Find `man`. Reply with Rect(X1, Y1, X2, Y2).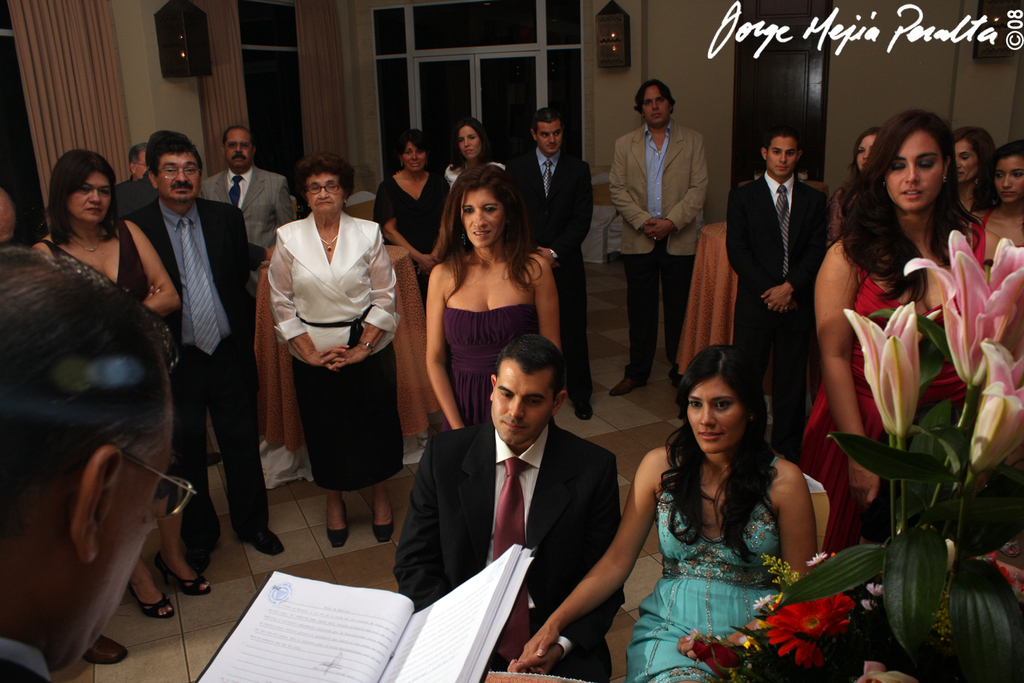
Rect(0, 187, 16, 257).
